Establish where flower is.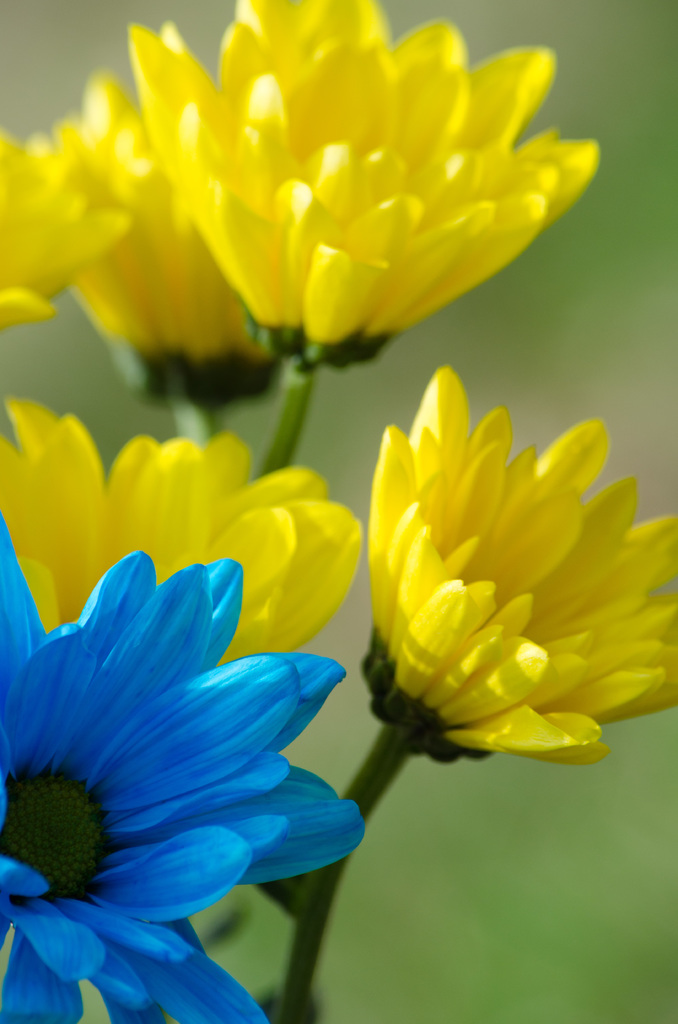
Established at (x1=127, y1=0, x2=599, y2=371).
